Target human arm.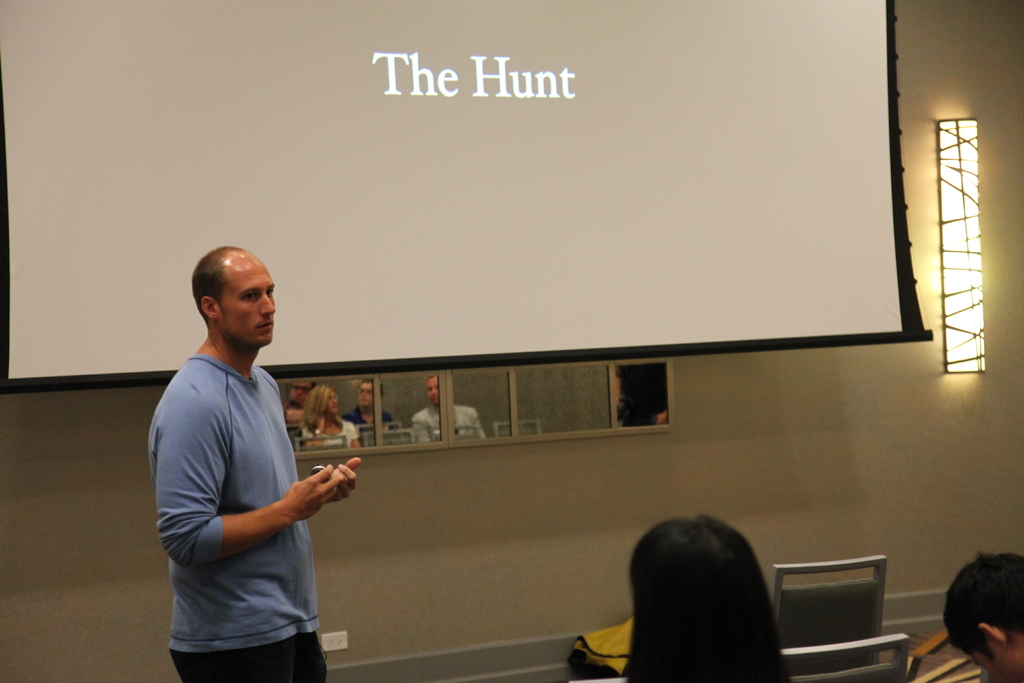
Target region: locate(152, 386, 344, 566).
